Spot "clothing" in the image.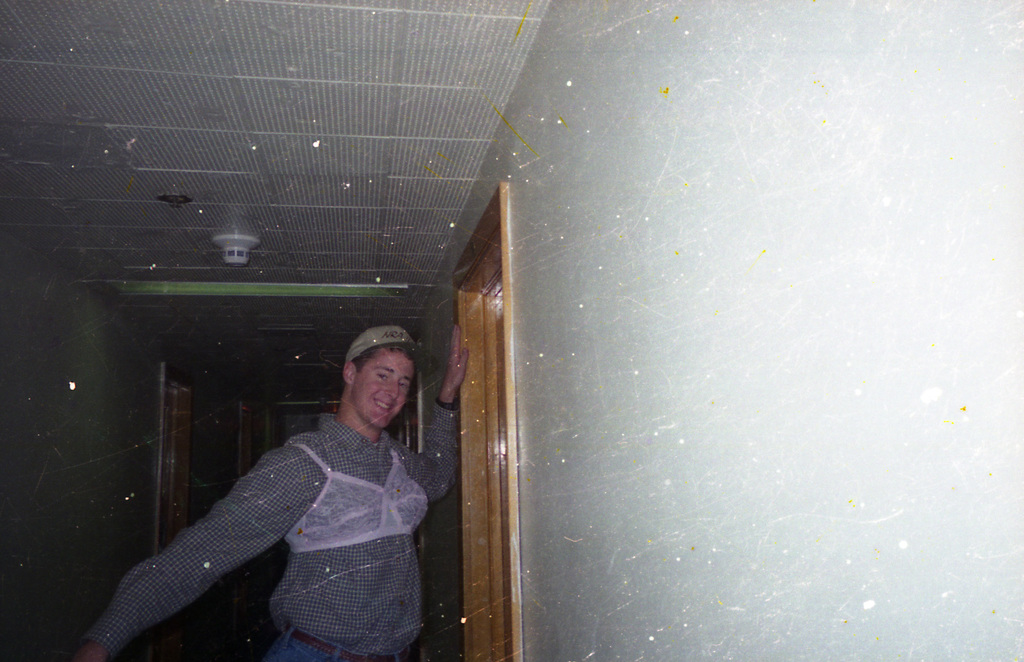
"clothing" found at rect(110, 367, 444, 661).
